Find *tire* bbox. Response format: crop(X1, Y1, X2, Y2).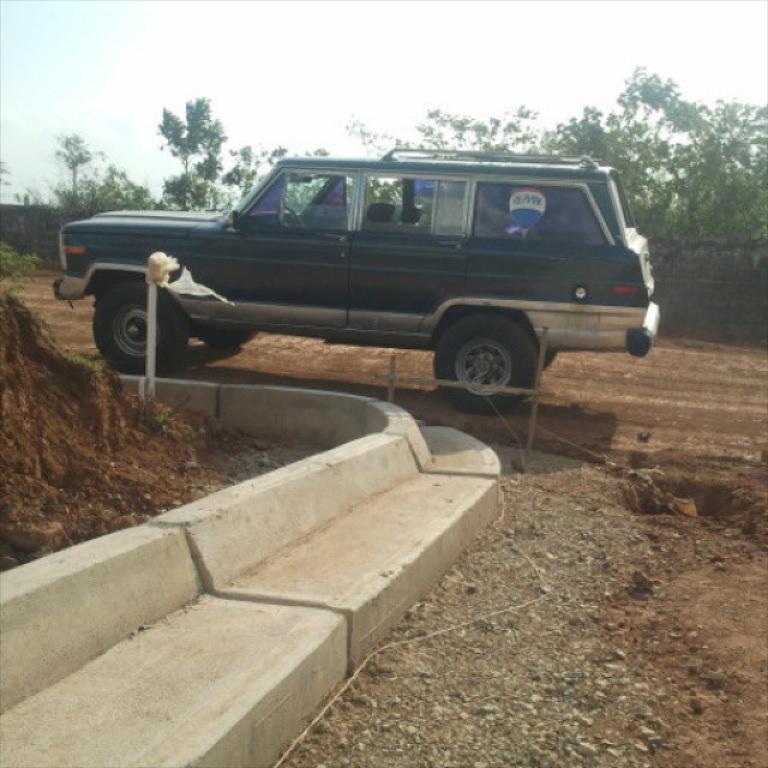
crop(188, 320, 256, 350).
